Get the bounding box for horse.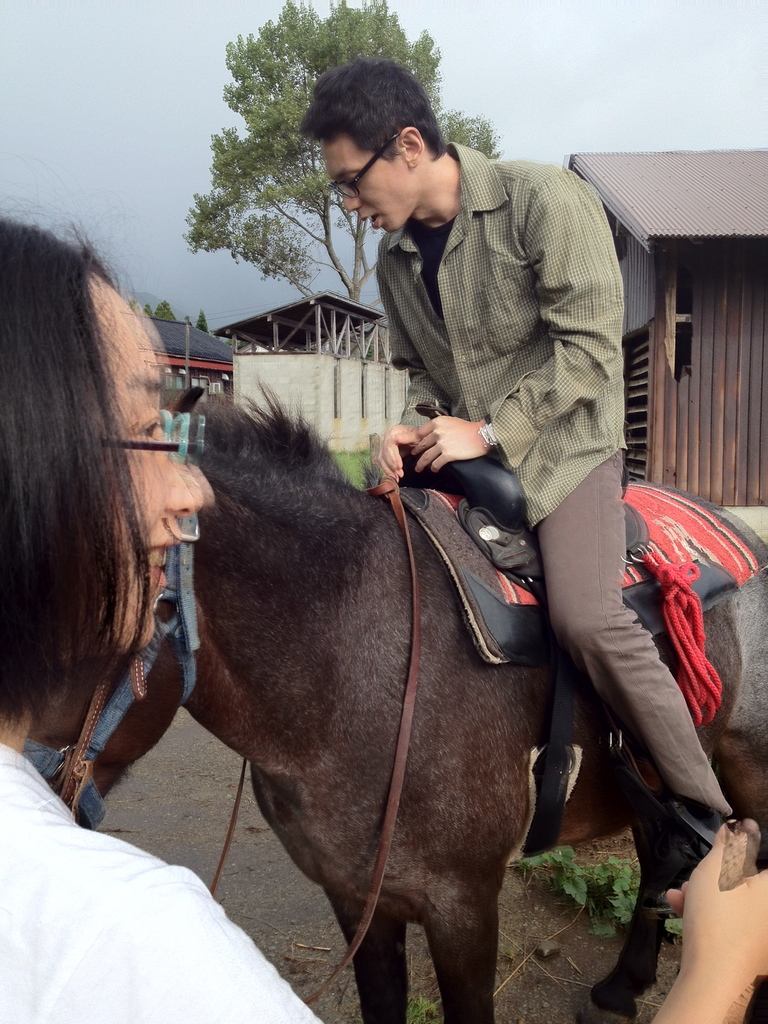
(x1=33, y1=379, x2=767, y2=1021).
